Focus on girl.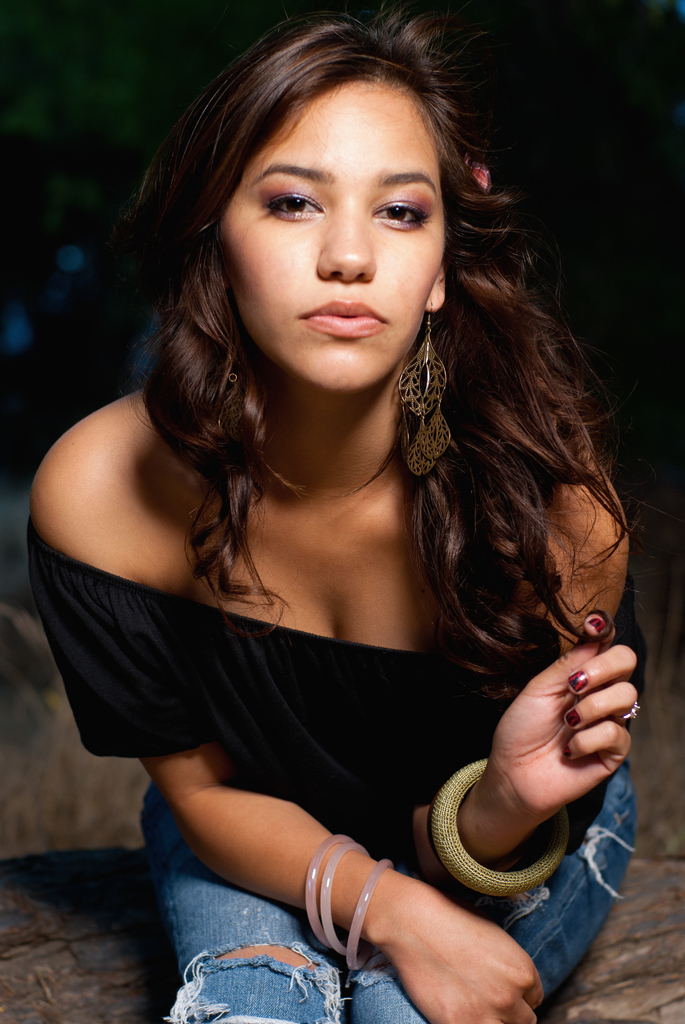
Focused at (28,0,650,1023).
